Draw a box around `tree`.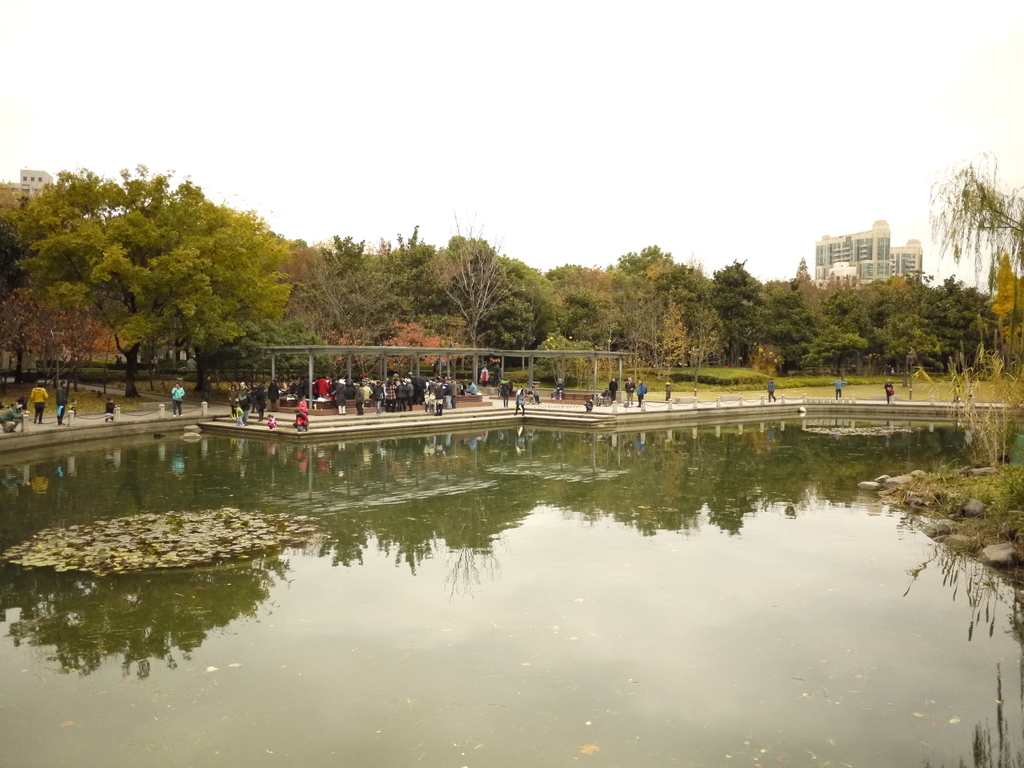
362:315:470:381.
